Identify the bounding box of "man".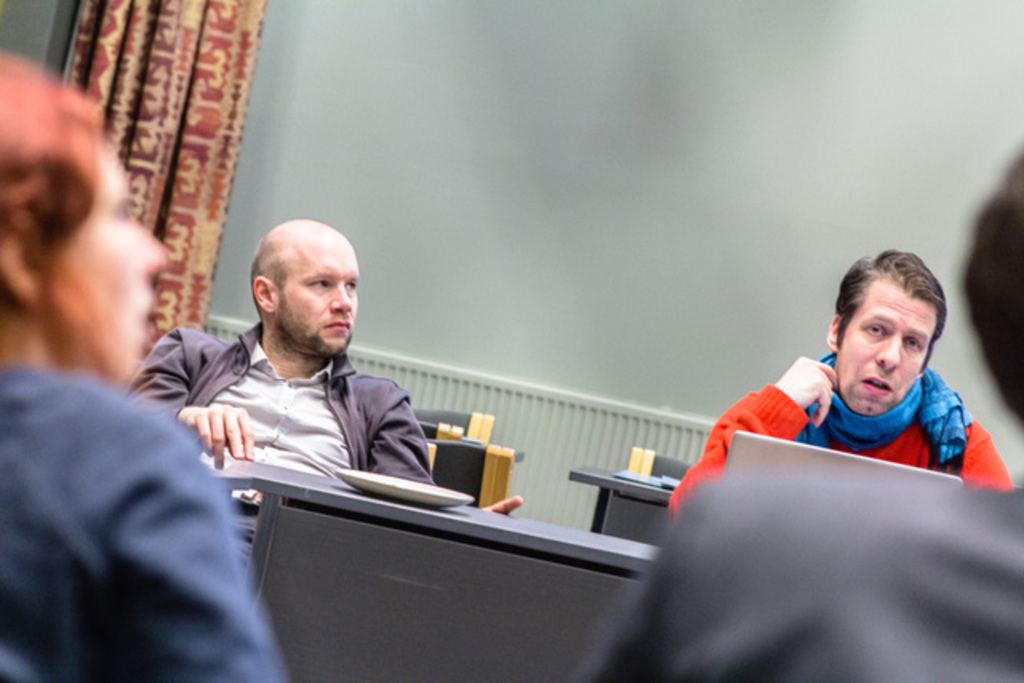
detection(125, 218, 469, 525).
